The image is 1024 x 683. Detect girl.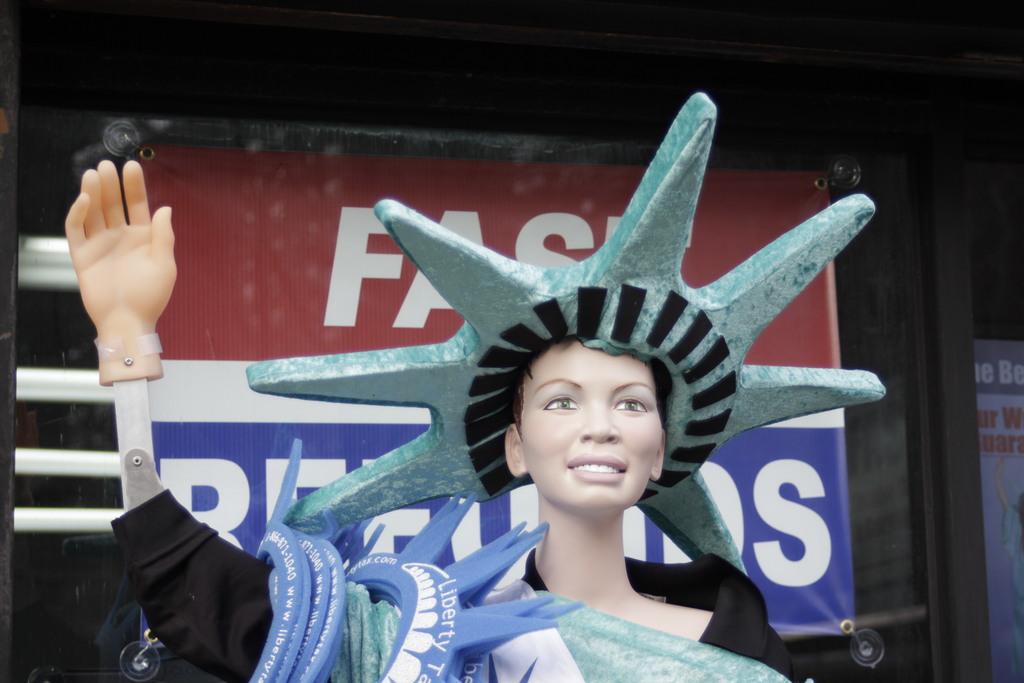
Detection: <region>65, 94, 885, 682</region>.
